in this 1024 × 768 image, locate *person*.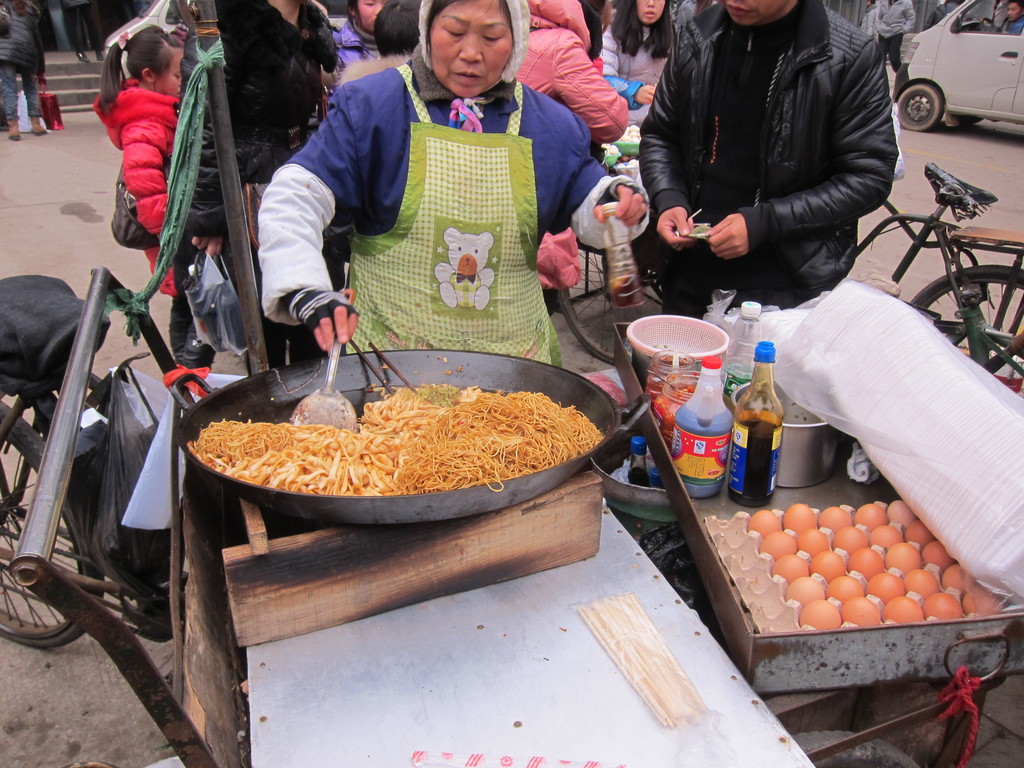
Bounding box: detection(0, 0, 58, 141).
